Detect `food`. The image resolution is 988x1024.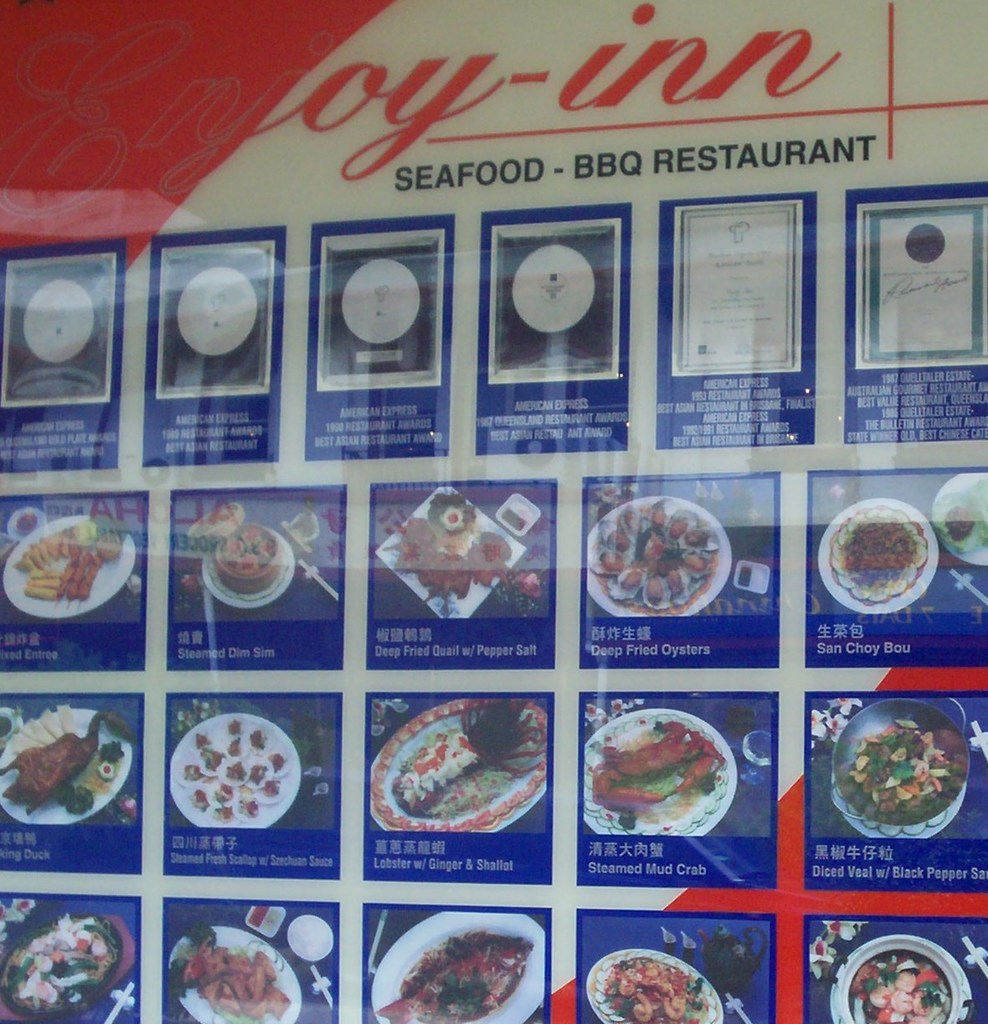
<box>226,532,282,565</box>.
